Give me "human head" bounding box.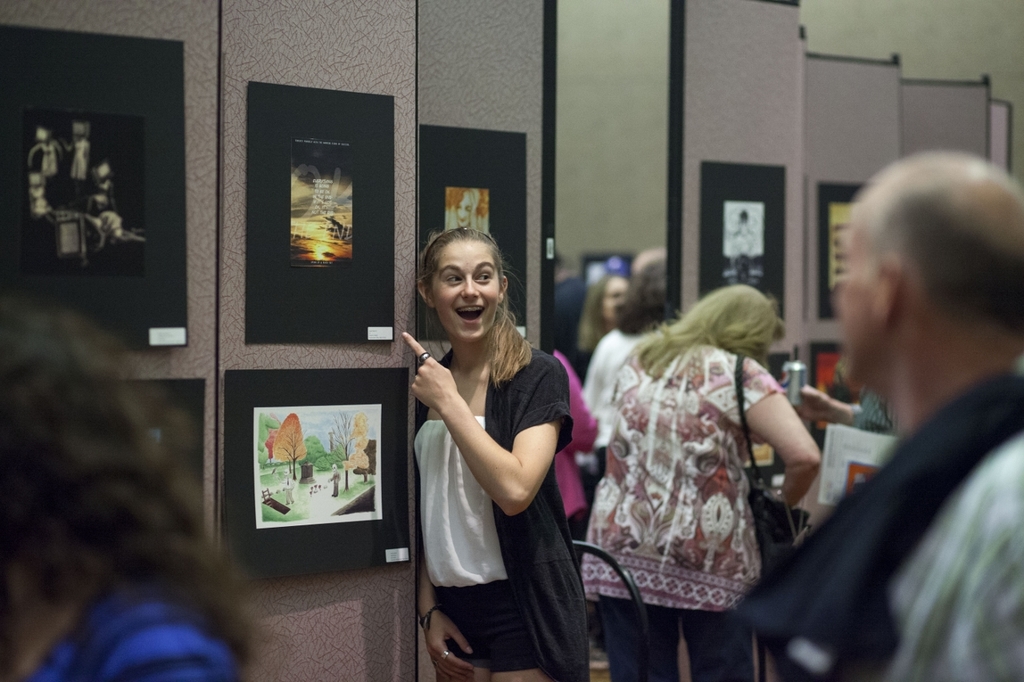
bbox=(830, 137, 1016, 423).
